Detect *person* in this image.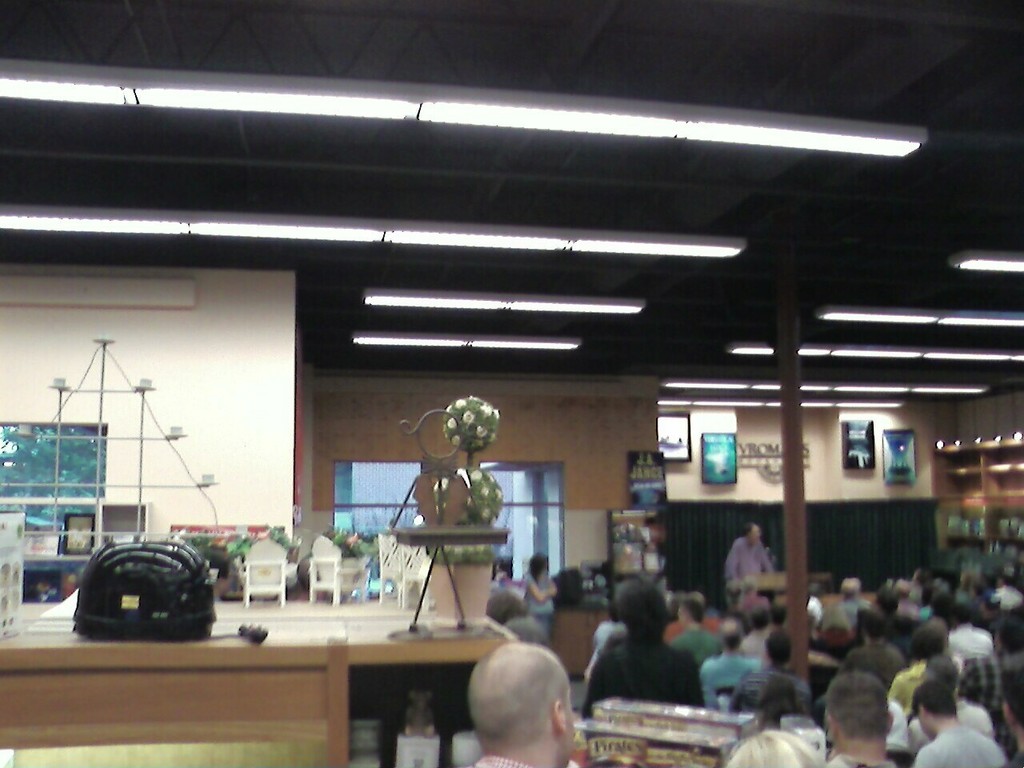
Detection: [x1=728, y1=518, x2=770, y2=600].
